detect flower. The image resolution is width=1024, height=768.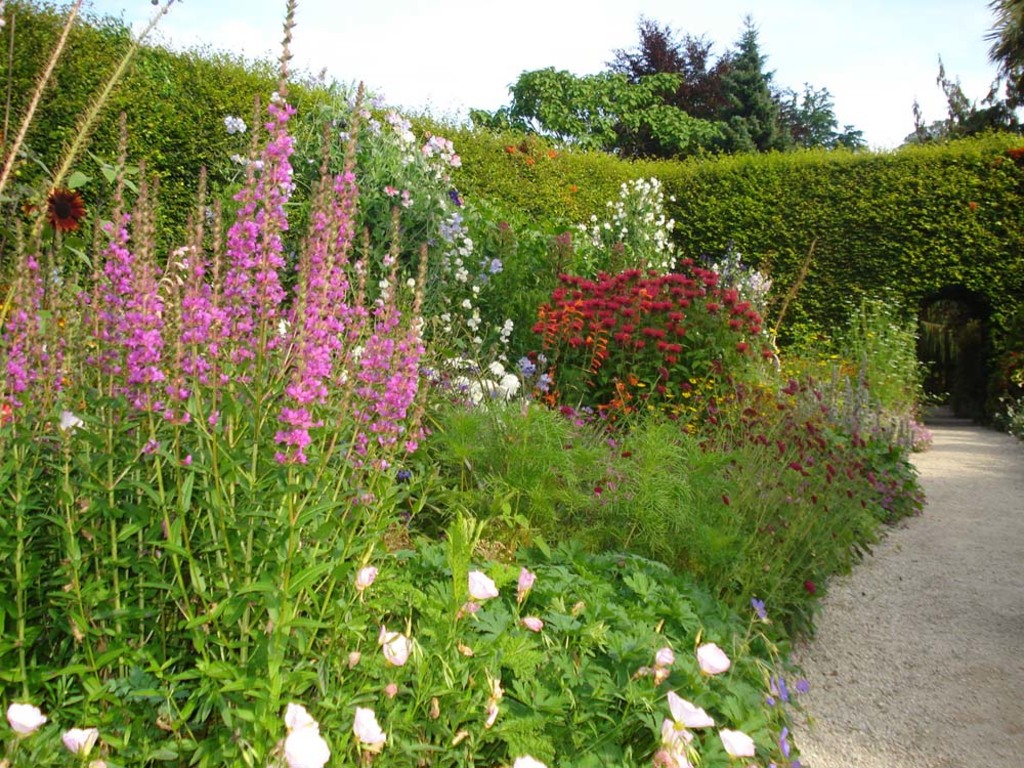
<box>381,627,409,666</box>.
